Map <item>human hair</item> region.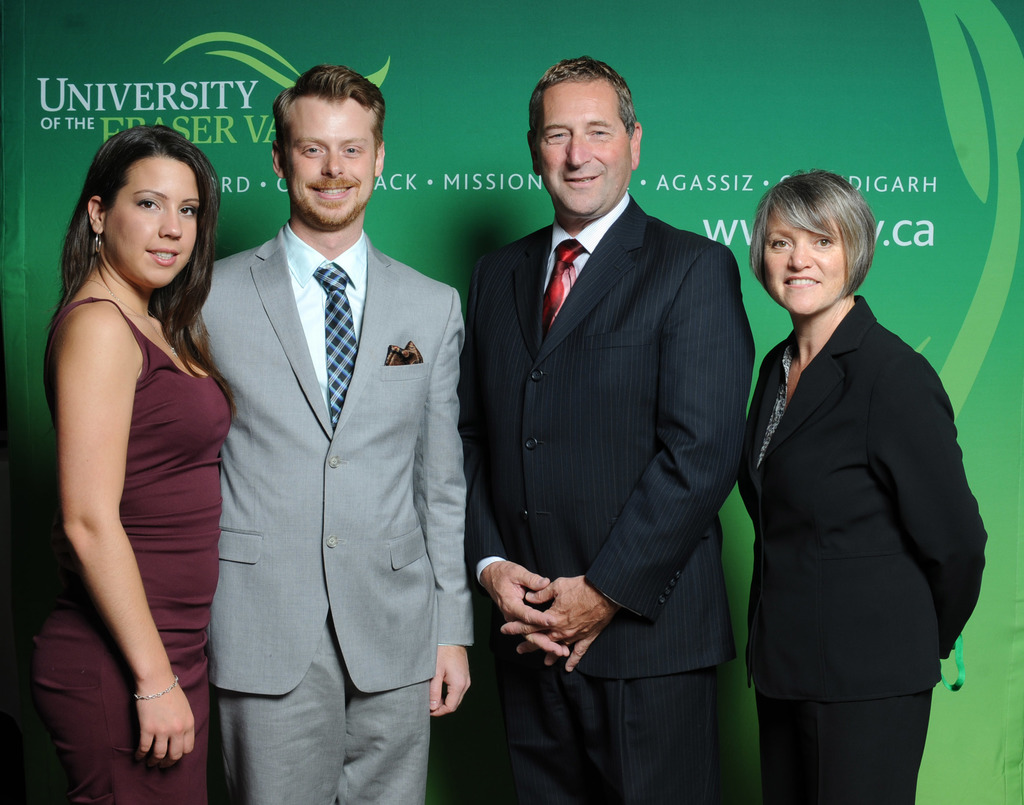
Mapped to bbox(55, 125, 212, 347).
